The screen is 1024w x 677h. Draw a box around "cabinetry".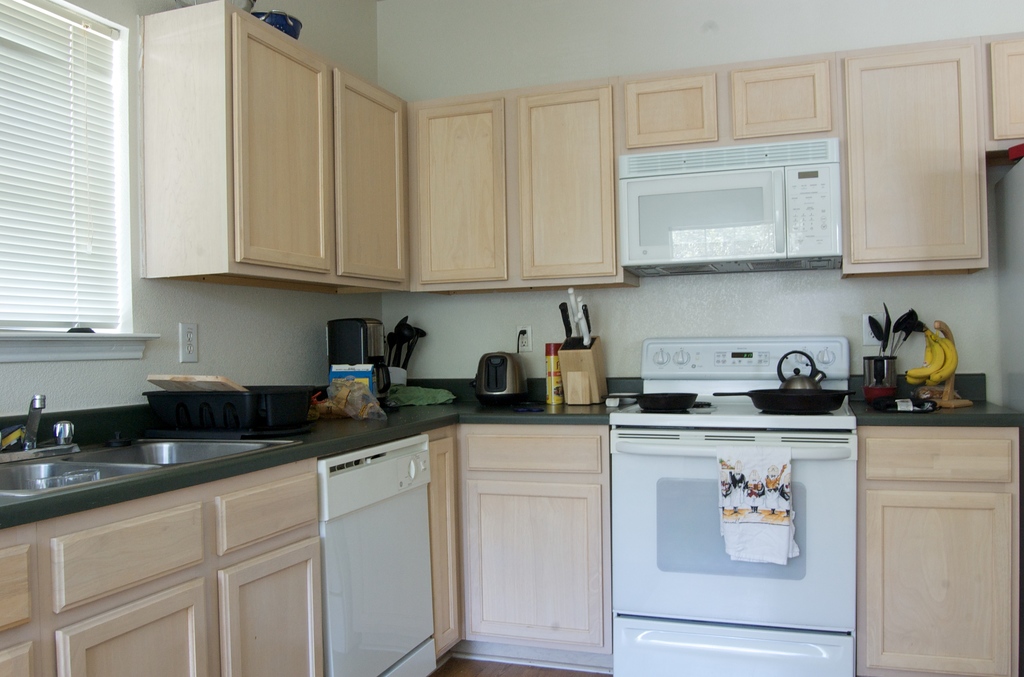
x1=154 y1=0 x2=444 y2=373.
